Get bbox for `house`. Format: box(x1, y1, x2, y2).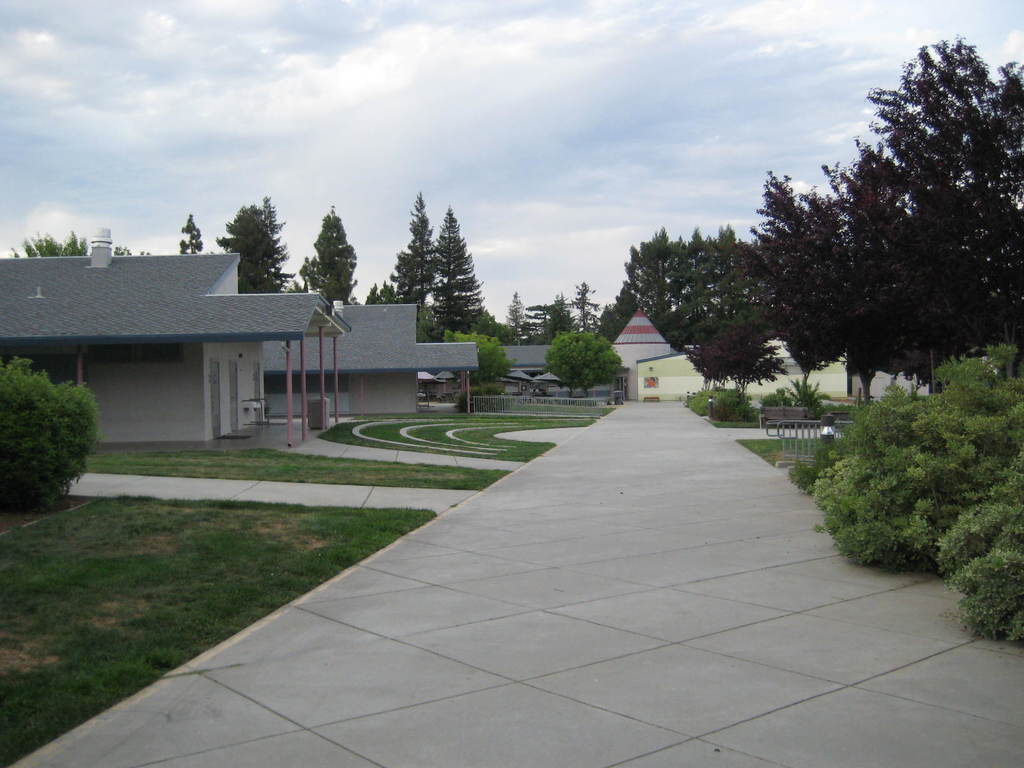
box(0, 228, 338, 461).
